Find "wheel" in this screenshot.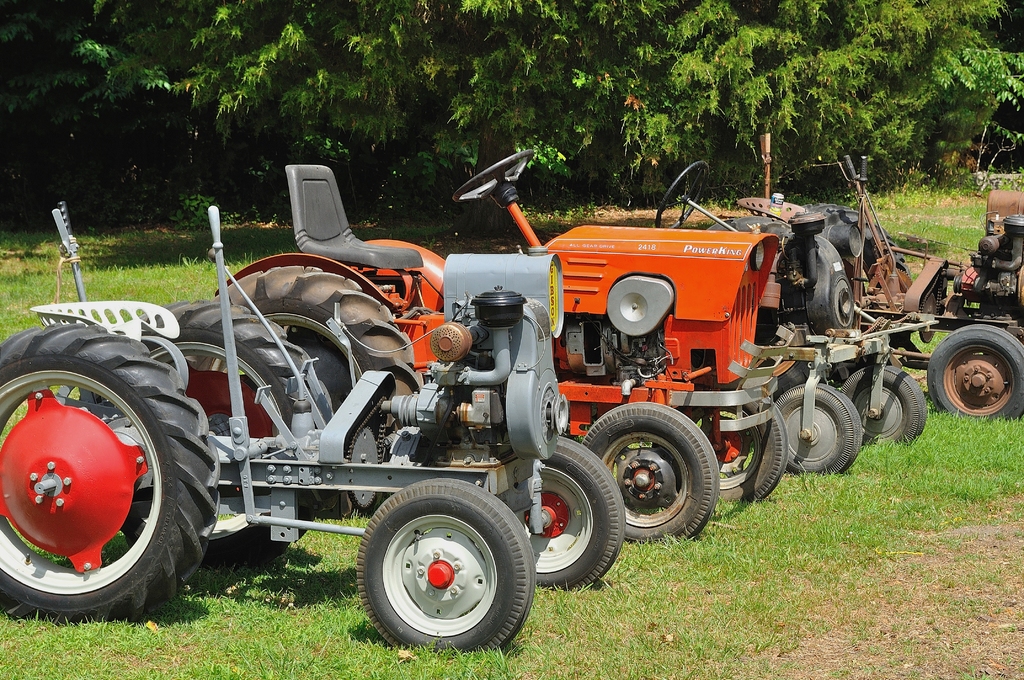
The bounding box for "wheel" is <region>145, 299, 332, 571</region>.
